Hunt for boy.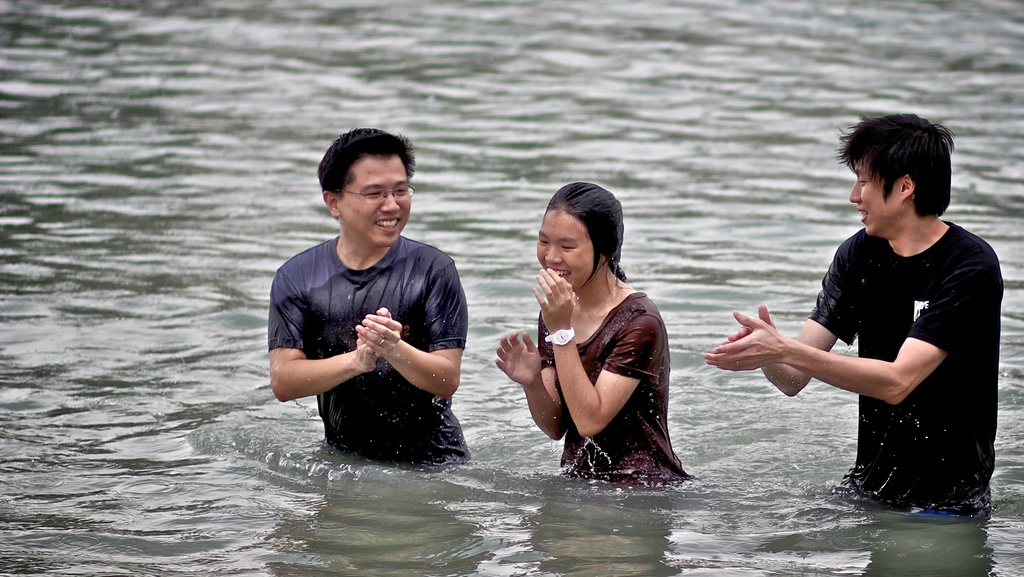
Hunted down at Rect(699, 111, 1007, 514).
